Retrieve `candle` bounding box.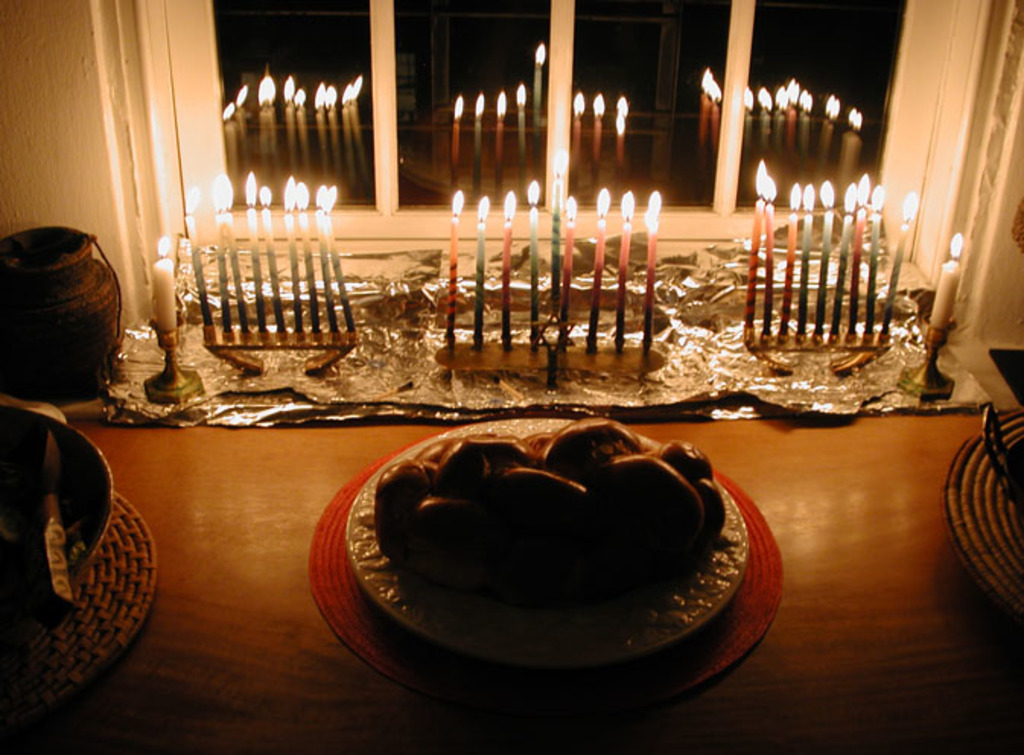
Bounding box: {"x1": 491, "y1": 117, "x2": 508, "y2": 181}.
